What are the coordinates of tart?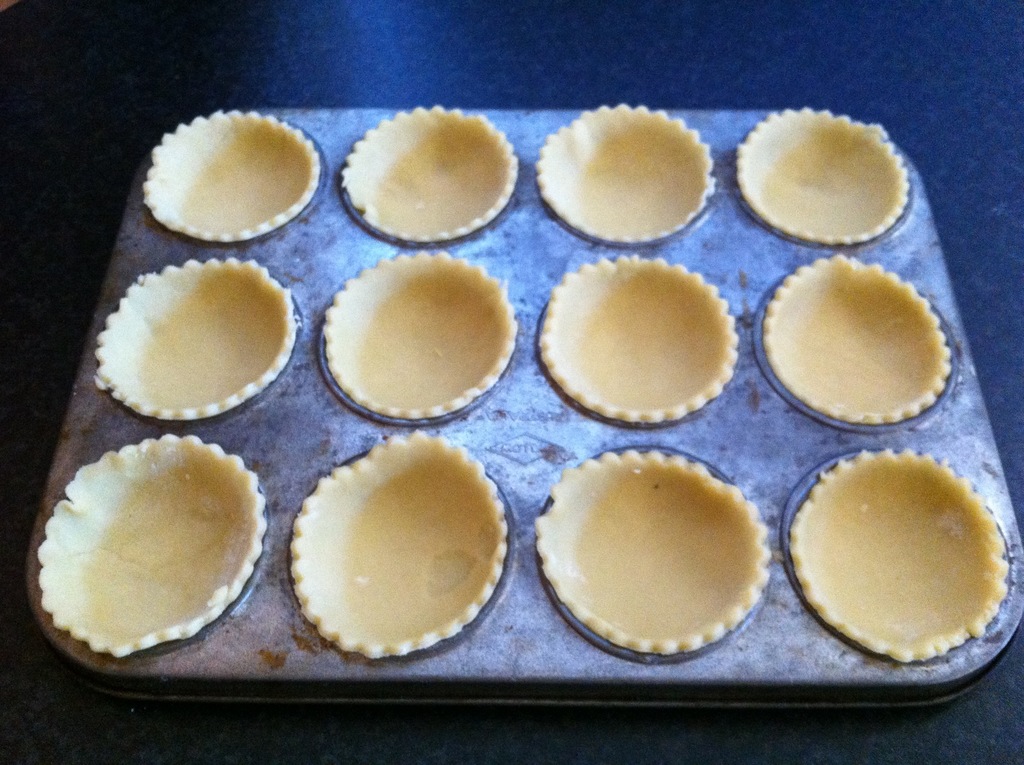
[left=533, top=455, right=780, bottom=671].
